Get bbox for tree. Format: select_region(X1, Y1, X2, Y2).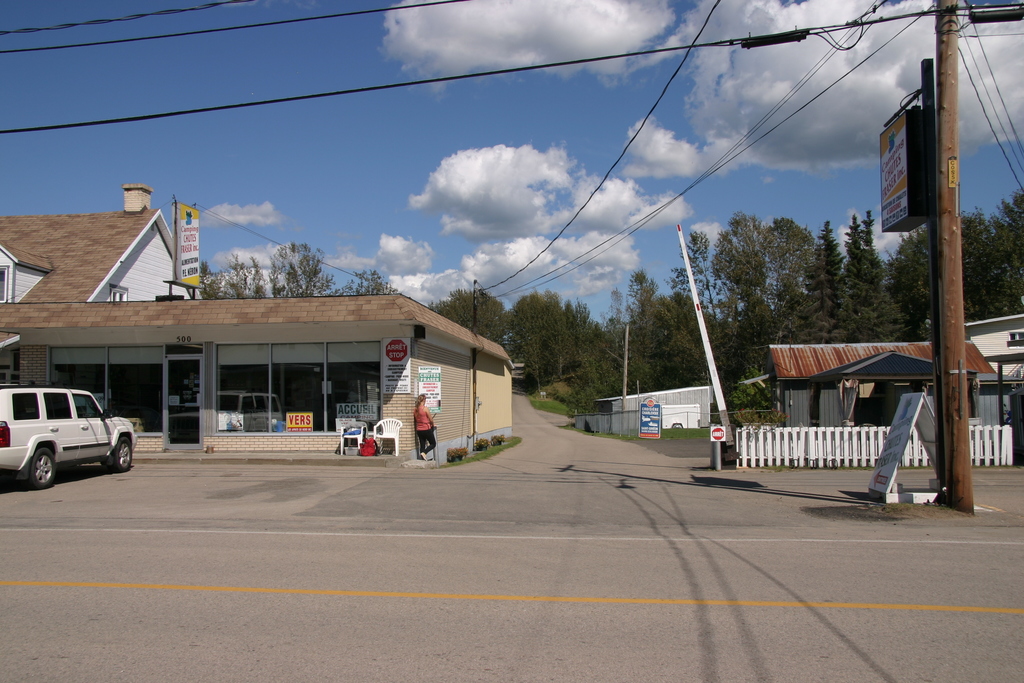
select_region(982, 191, 1023, 319).
